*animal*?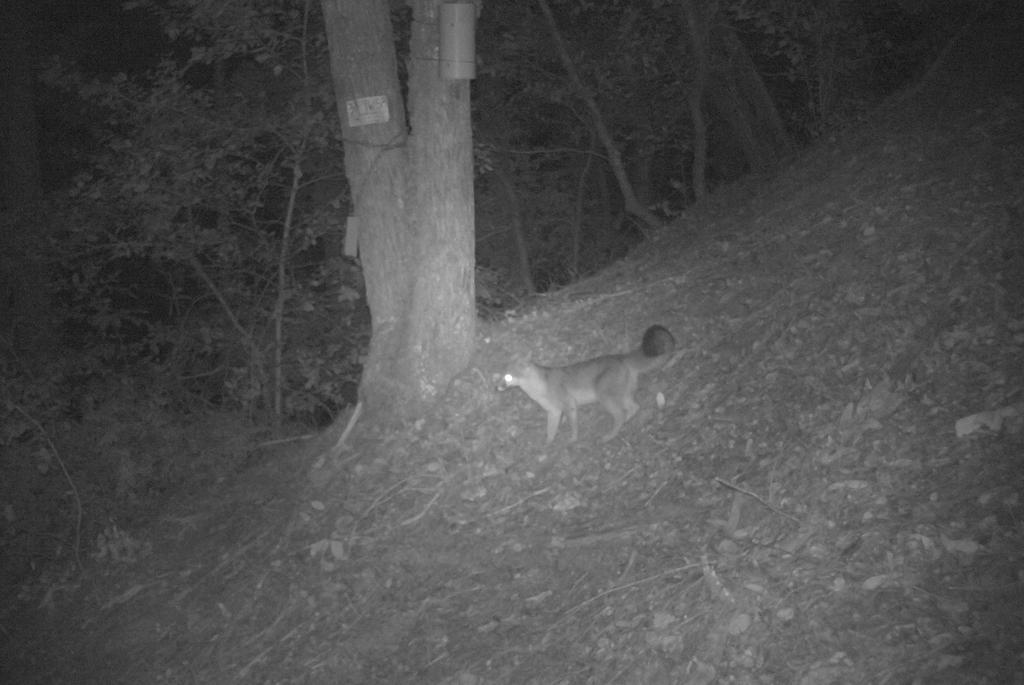
left=490, top=324, right=674, bottom=445
